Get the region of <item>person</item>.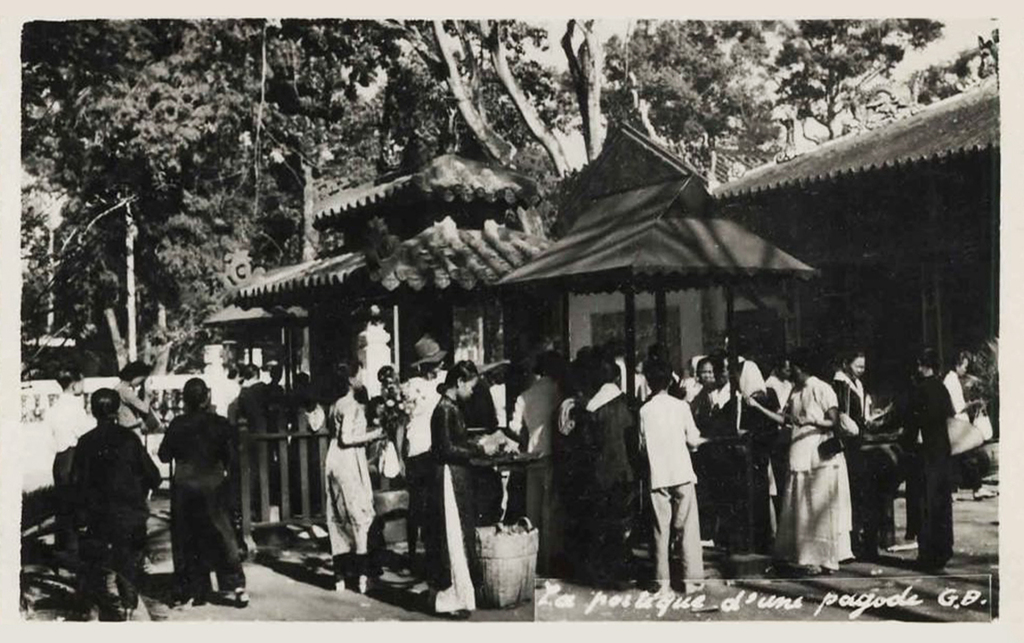
114:358:156:438.
